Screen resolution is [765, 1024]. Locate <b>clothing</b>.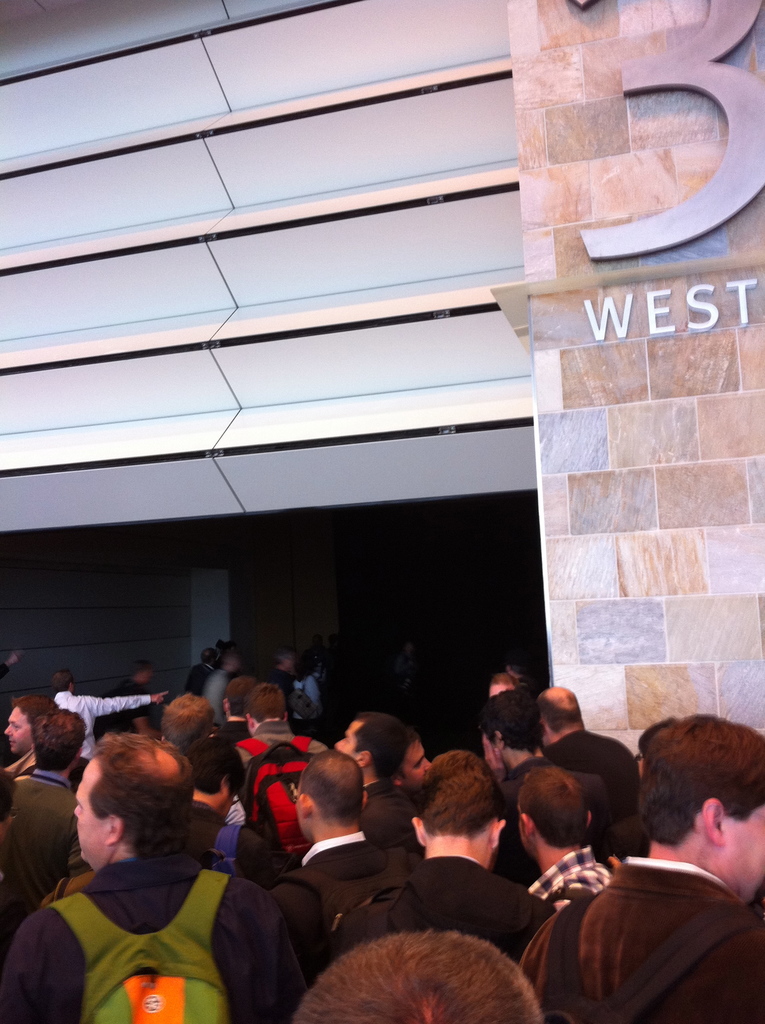
bbox=[28, 824, 255, 1023].
